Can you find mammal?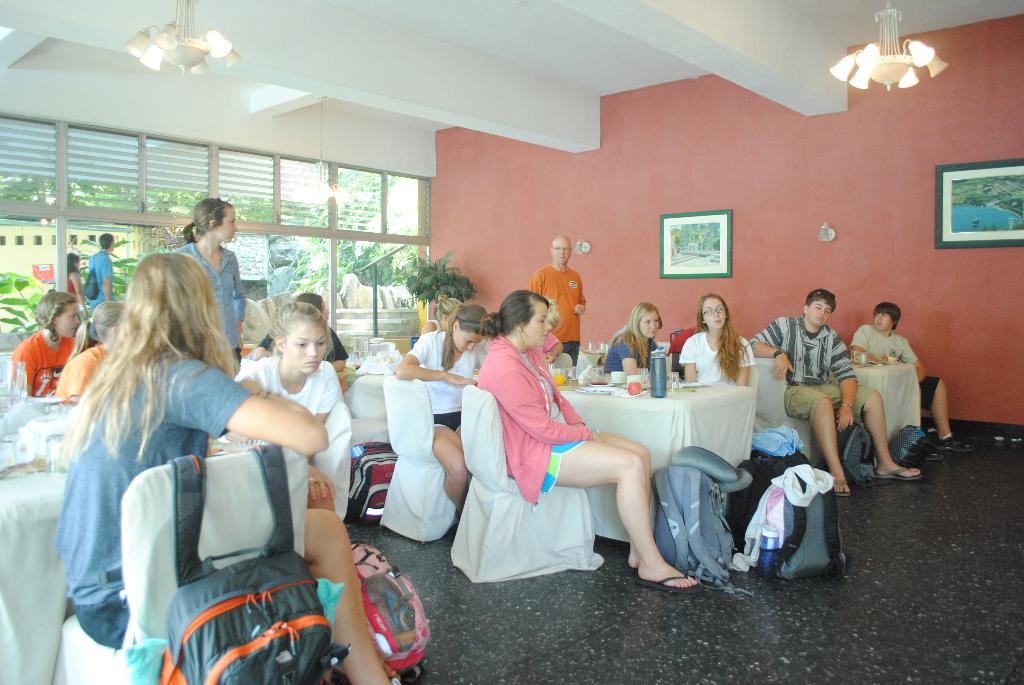
Yes, bounding box: (left=8, top=286, right=88, bottom=399).
